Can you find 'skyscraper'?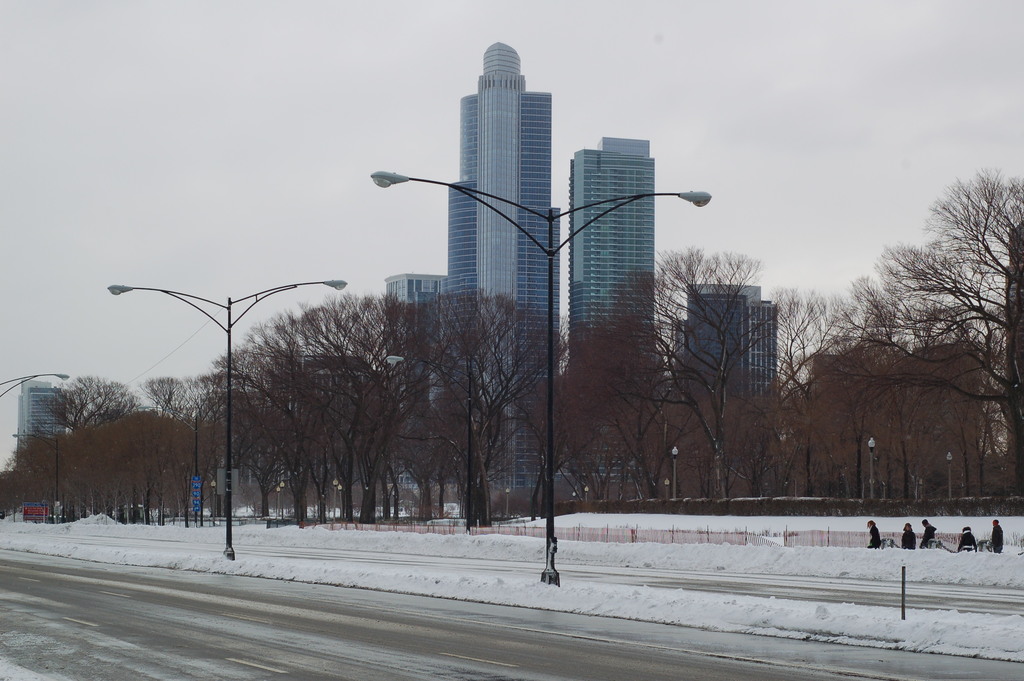
Yes, bounding box: l=661, t=272, r=787, b=403.
